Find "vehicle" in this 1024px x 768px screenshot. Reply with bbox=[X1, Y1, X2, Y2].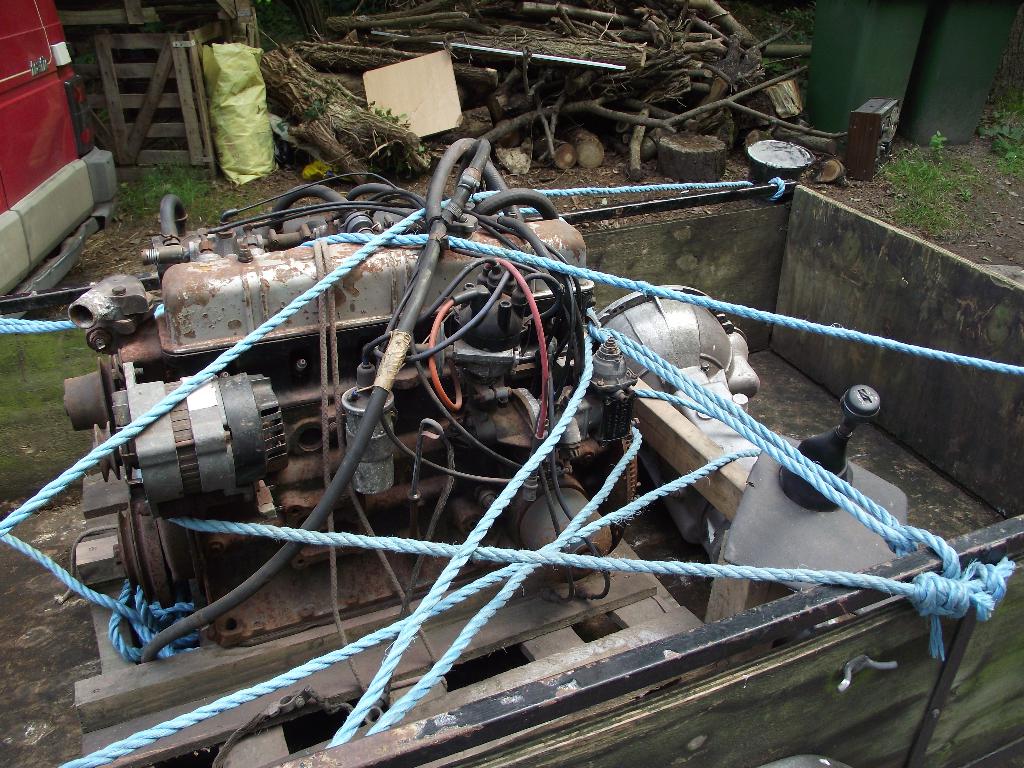
bbox=[0, 0, 124, 331].
